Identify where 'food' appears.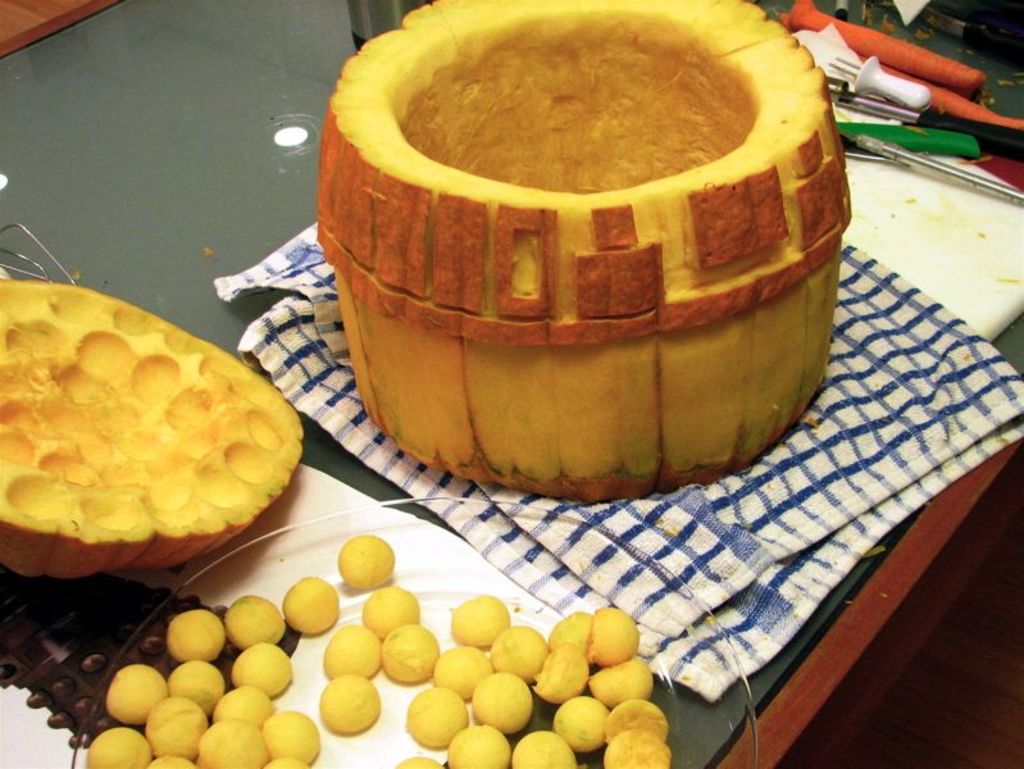
Appears at 320, 670, 378, 740.
